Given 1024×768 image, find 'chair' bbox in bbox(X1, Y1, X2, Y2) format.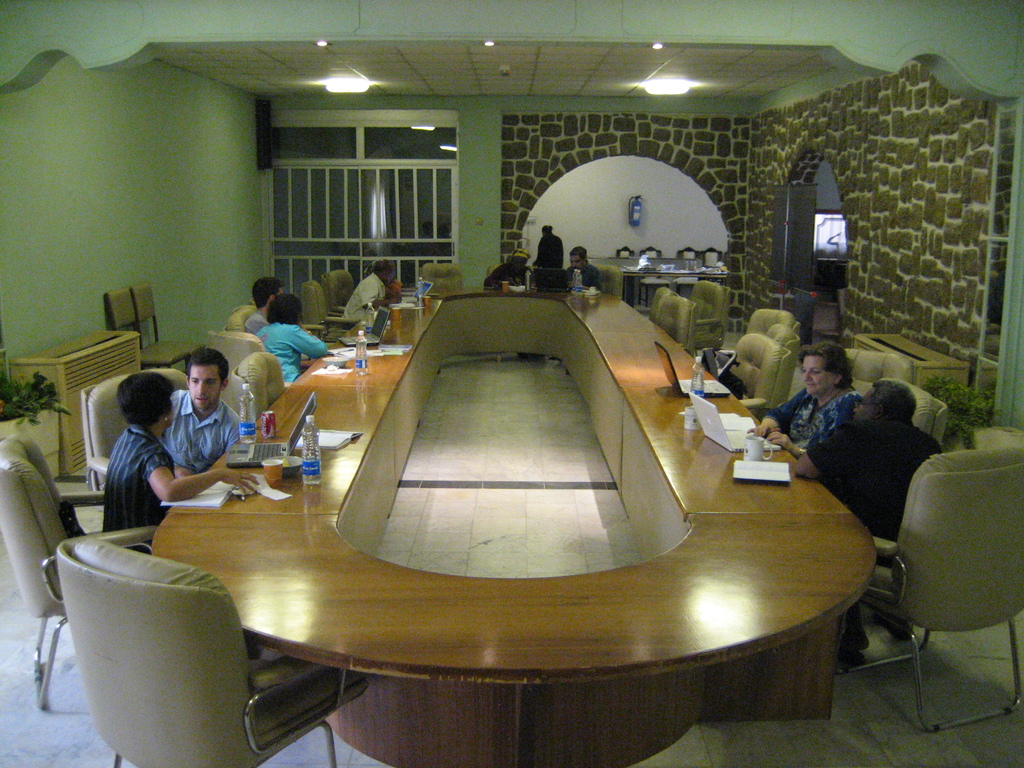
bbox(234, 346, 289, 420).
